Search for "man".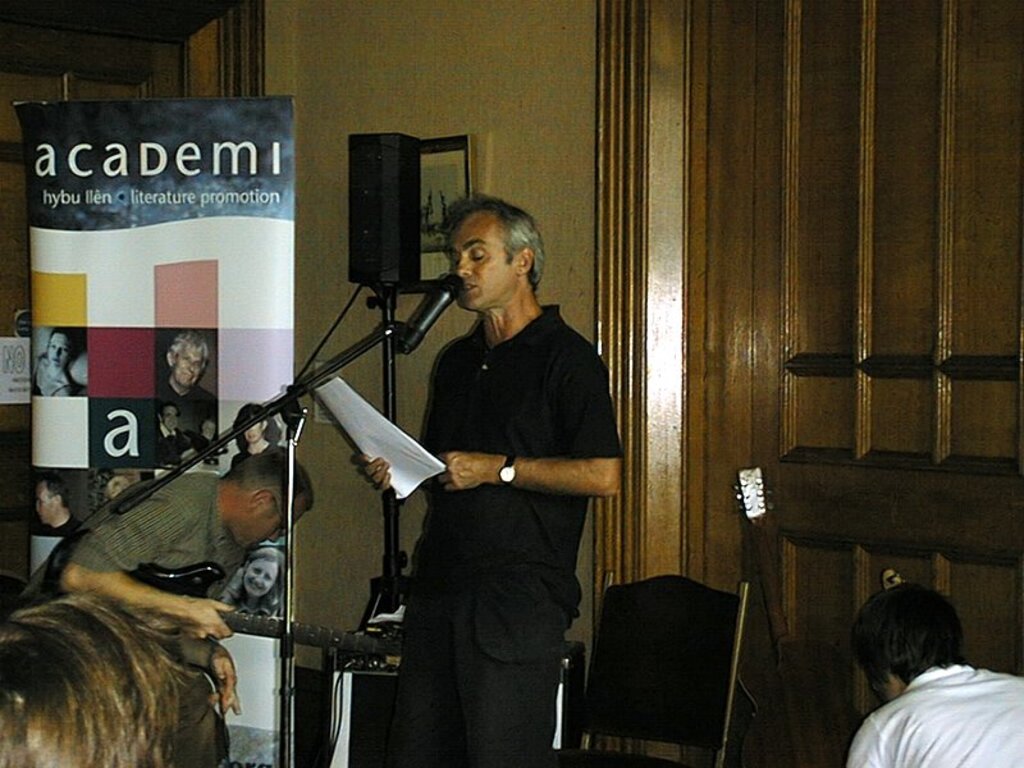
Found at x1=849, y1=577, x2=1023, y2=767.
